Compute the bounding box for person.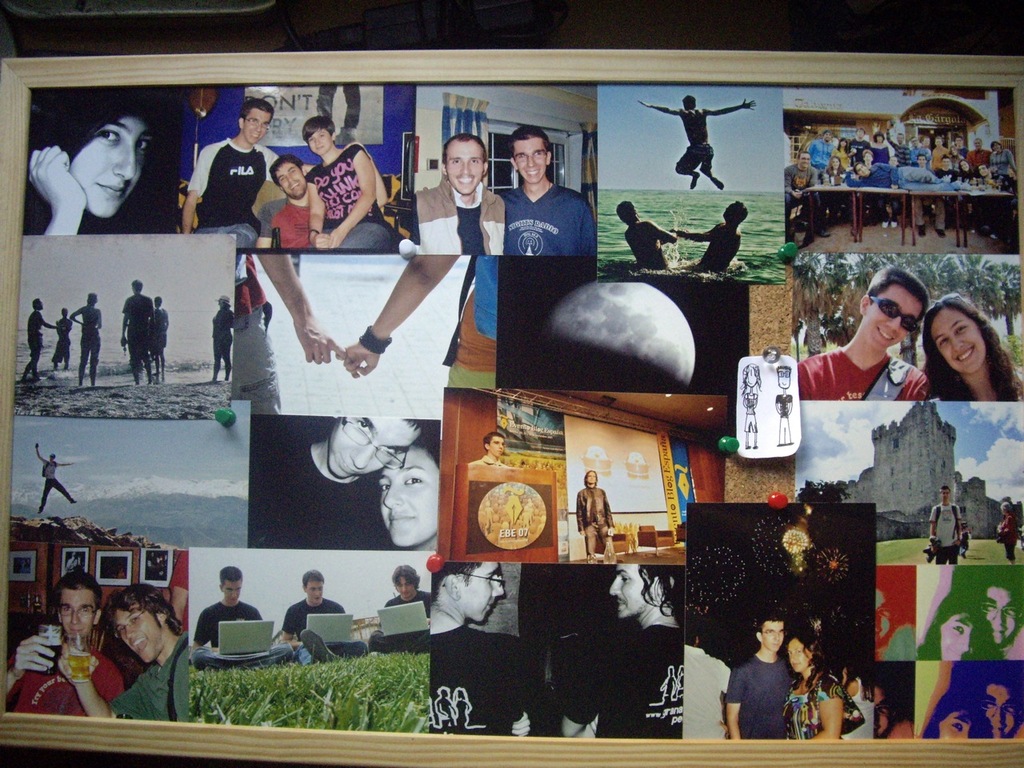
{"left": 617, "top": 200, "right": 681, "bottom": 270}.
